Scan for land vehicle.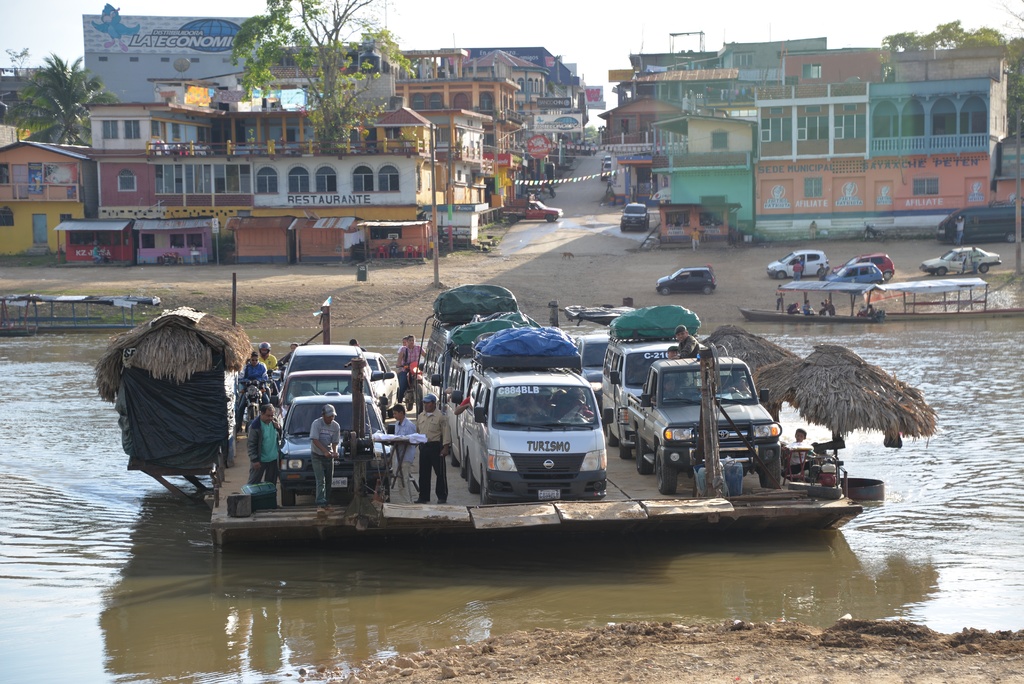
Scan result: <region>573, 331, 615, 401</region>.
